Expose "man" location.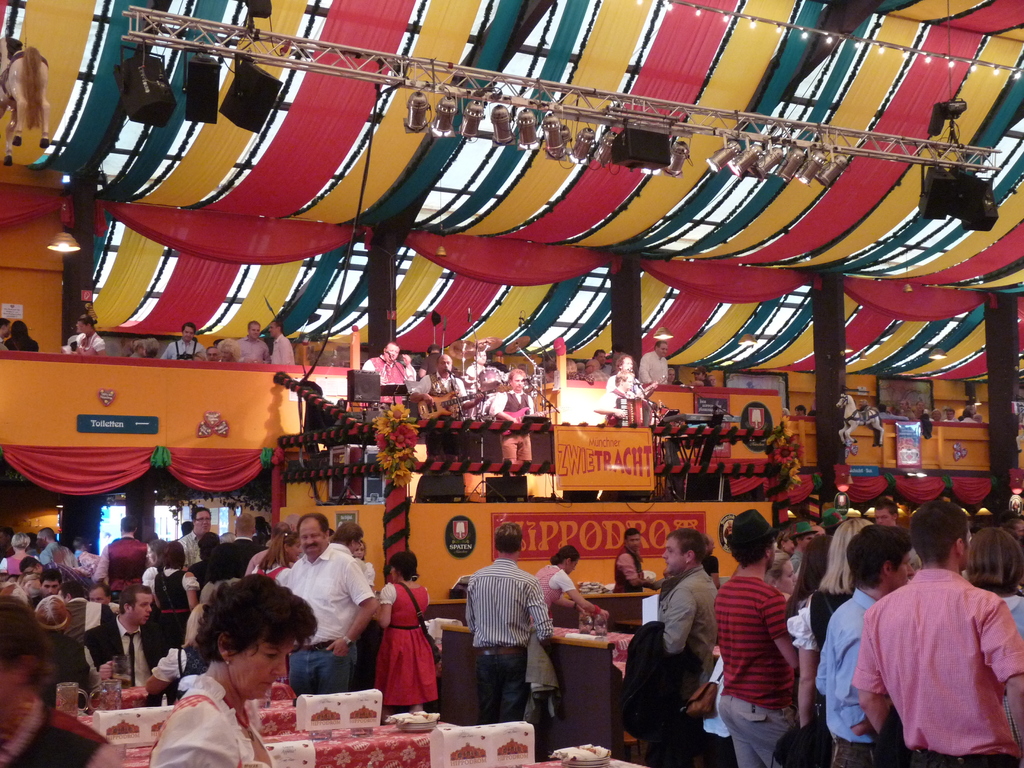
Exposed at [x1=128, y1=338, x2=147, y2=358].
